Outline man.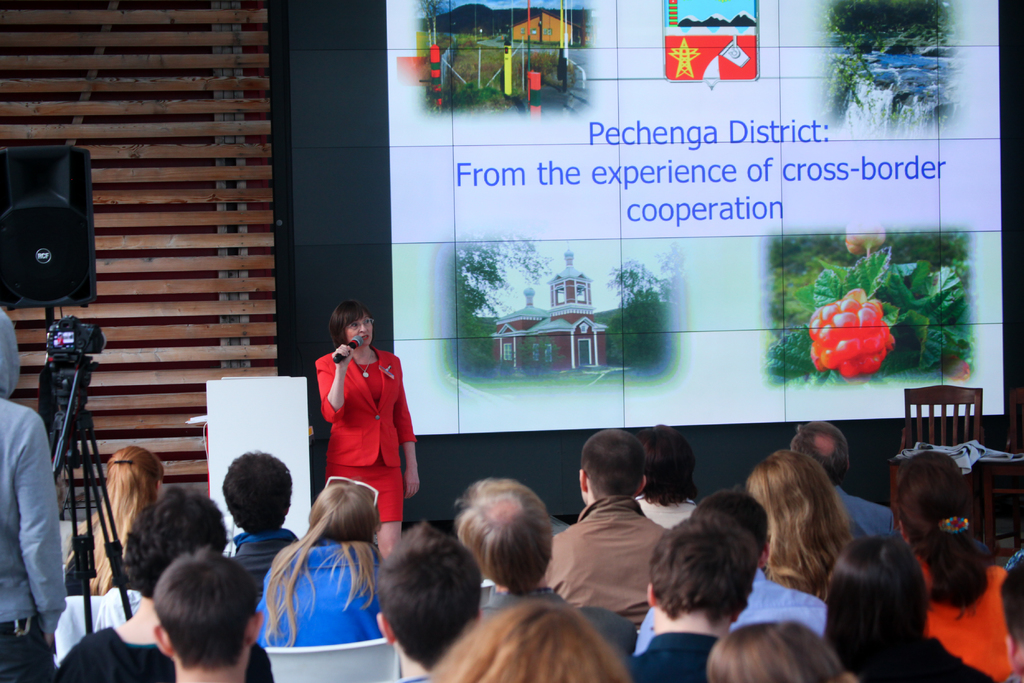
Outline: bbox(152, 548, 261, 682).
